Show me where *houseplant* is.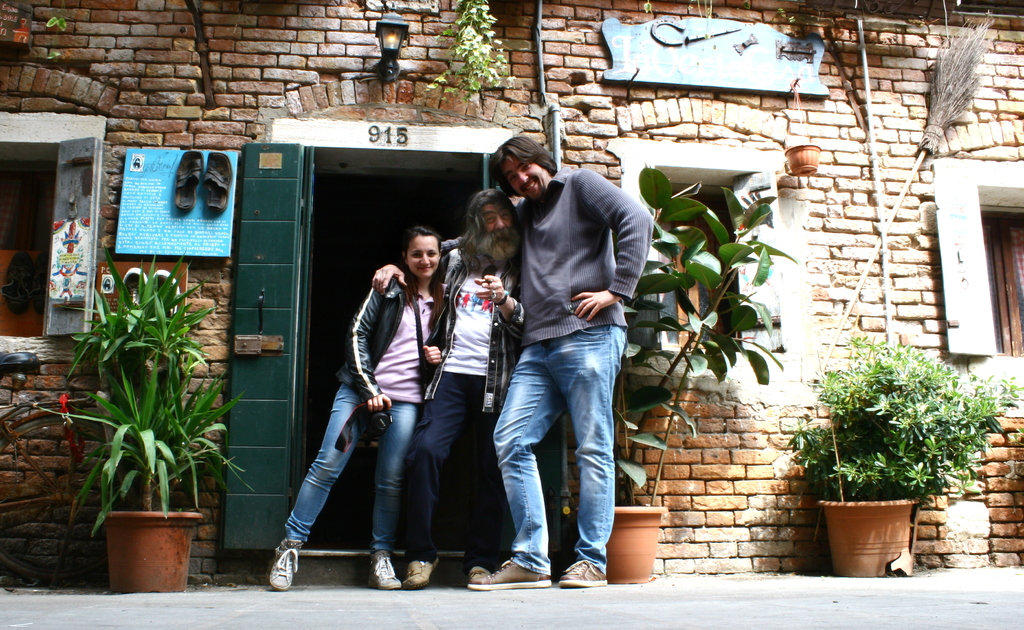
*houseplant* is at [x1=781, y1=335, x2=1023, y2=577].
